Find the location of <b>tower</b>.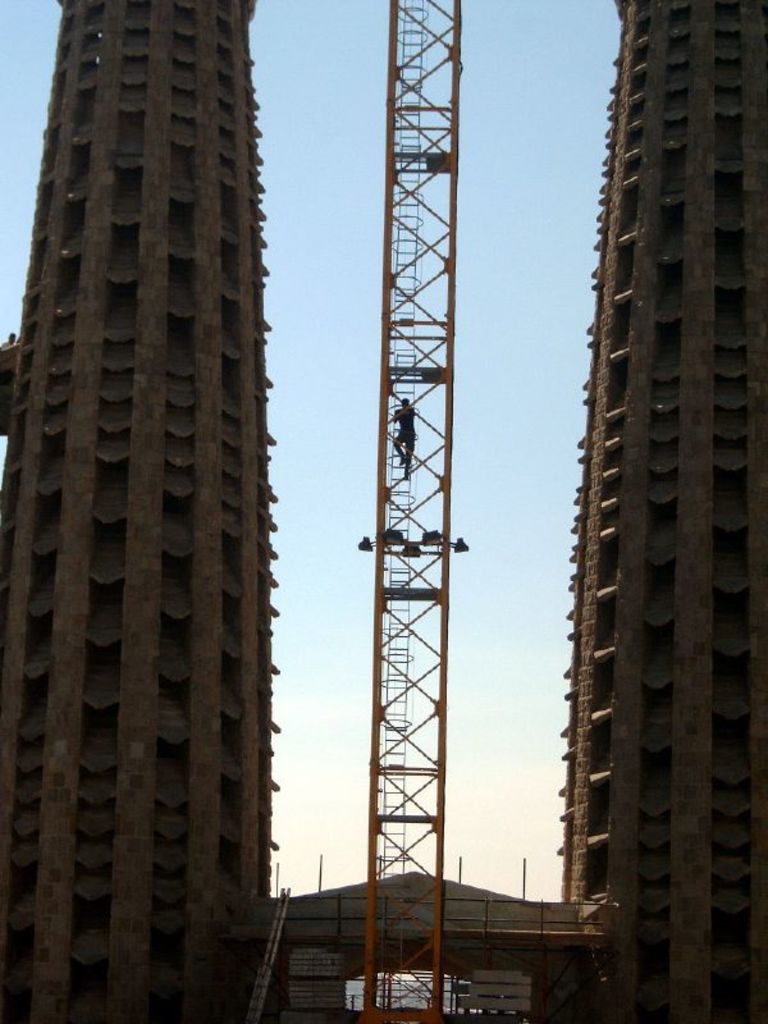
Location: region(564, 0, 767, 1023).
